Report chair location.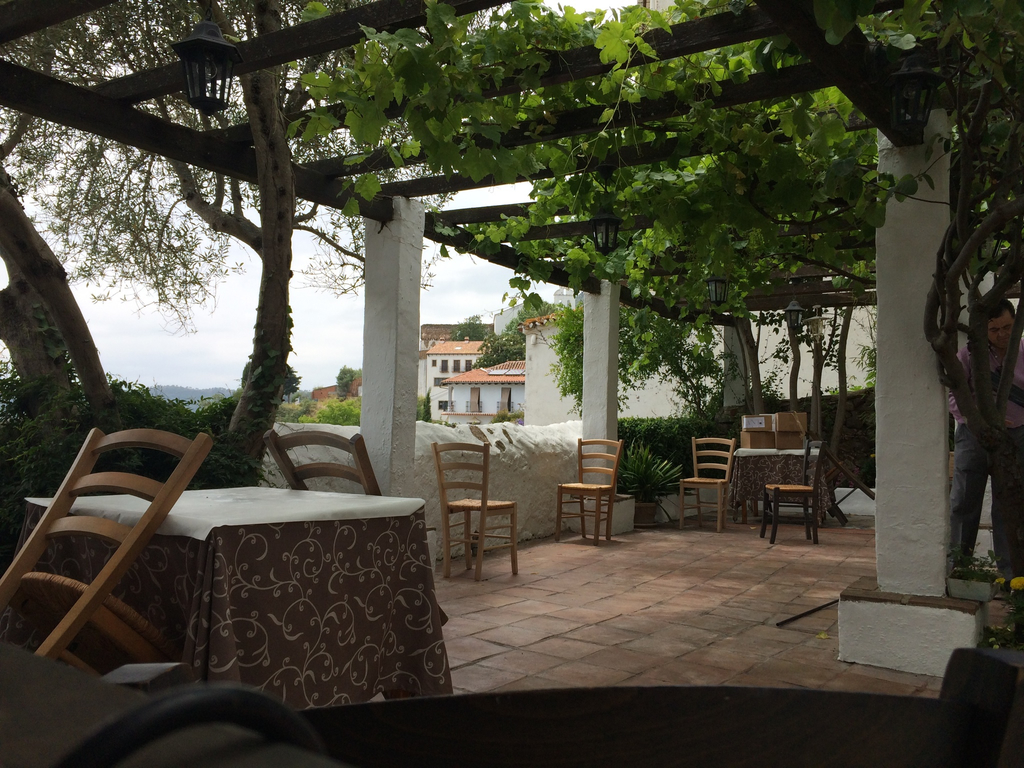
Report: <box>548,431,627,542</box>.
